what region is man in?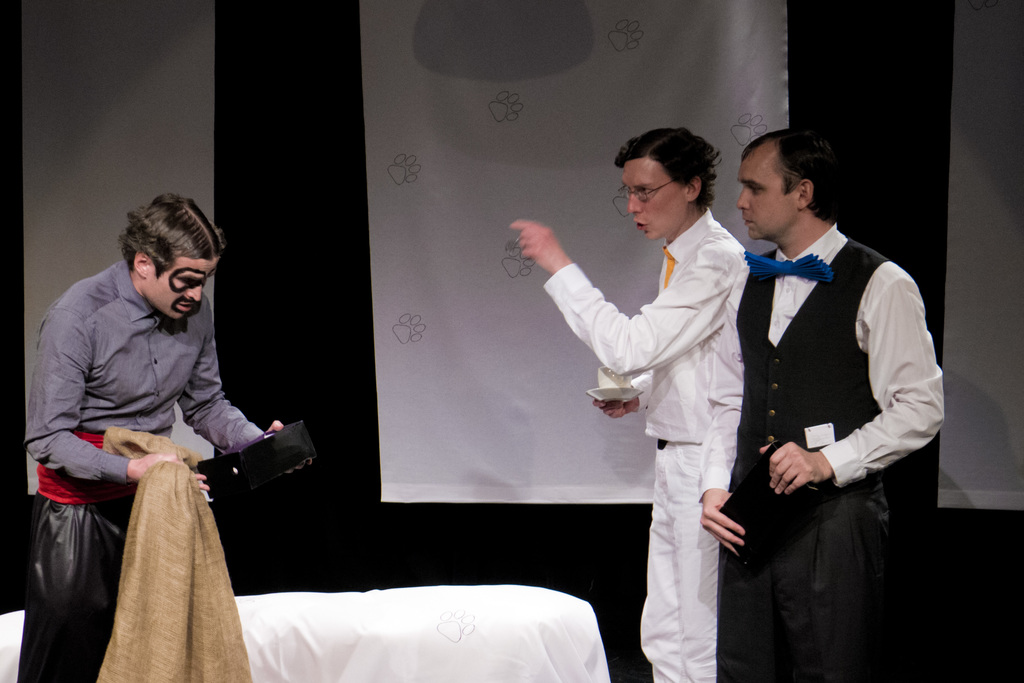
[696,126,945,682].
